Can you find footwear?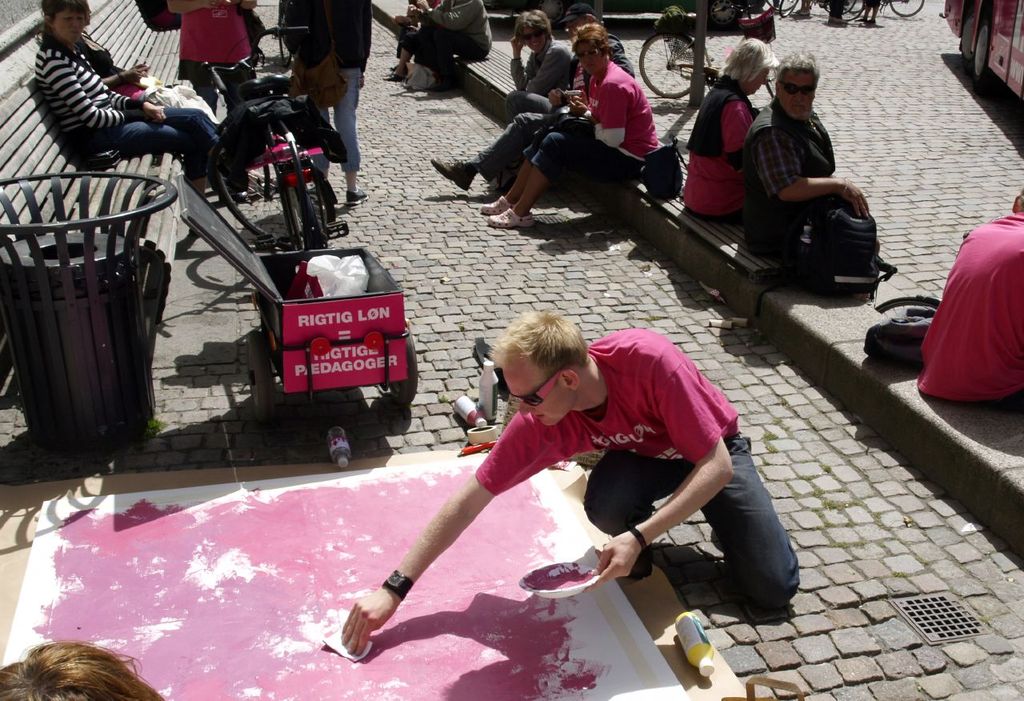
Yes, bounding box: x1=347 y1=186 x2=369 y2=206.
